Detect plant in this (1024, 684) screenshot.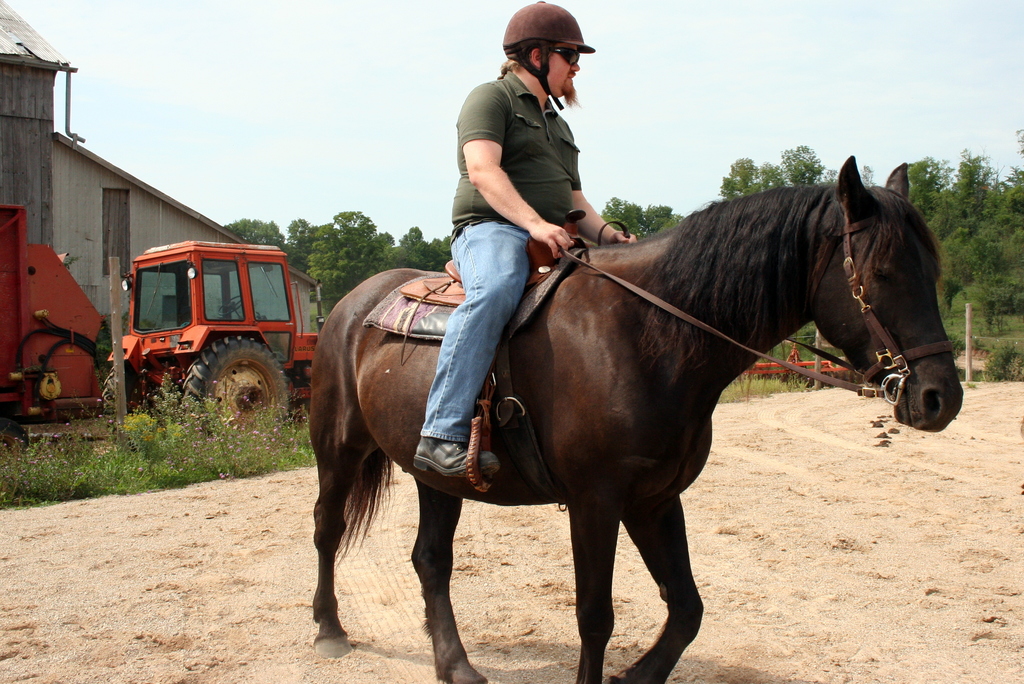
Detection: locate(0, 370, 312, 509).
